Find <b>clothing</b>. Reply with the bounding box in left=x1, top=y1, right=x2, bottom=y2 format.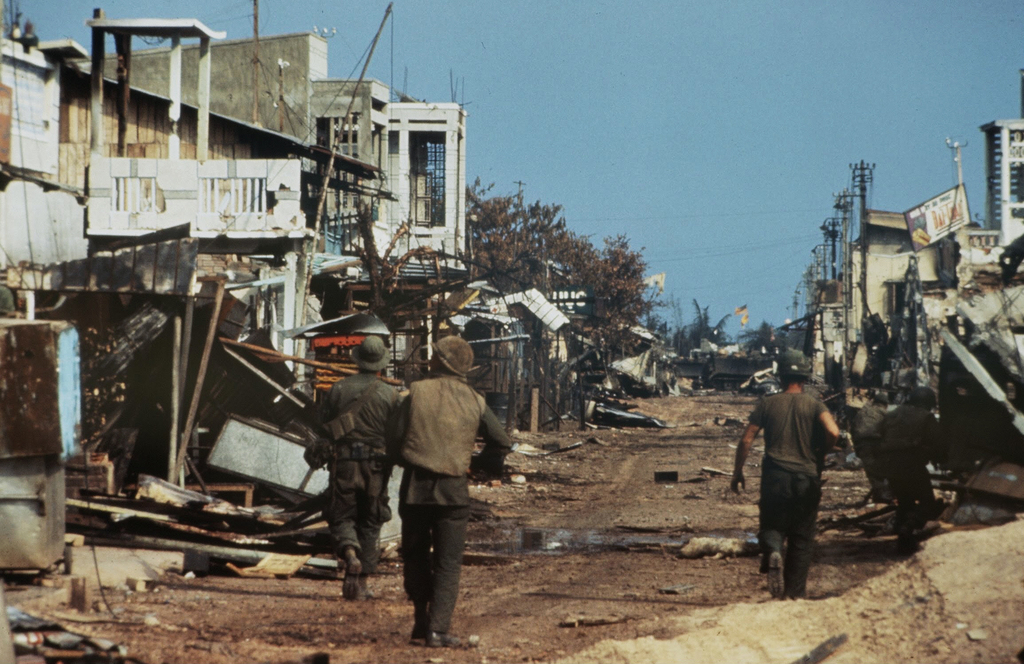
left=735, top=397, right=838, bottom=590.
